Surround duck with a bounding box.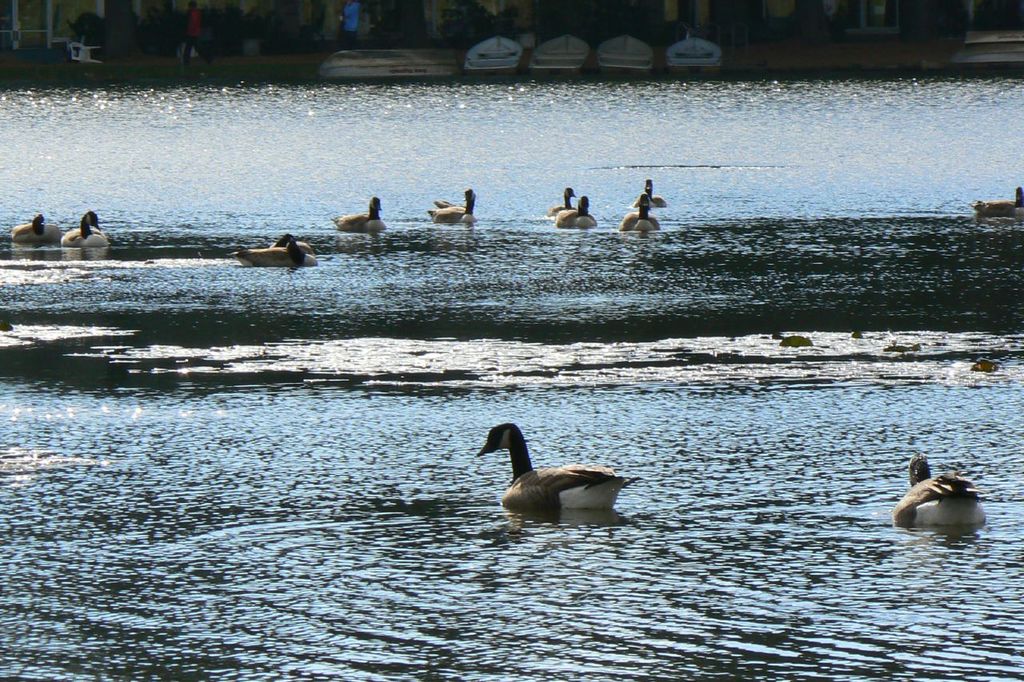
box=[614, 195, 665, 233].
